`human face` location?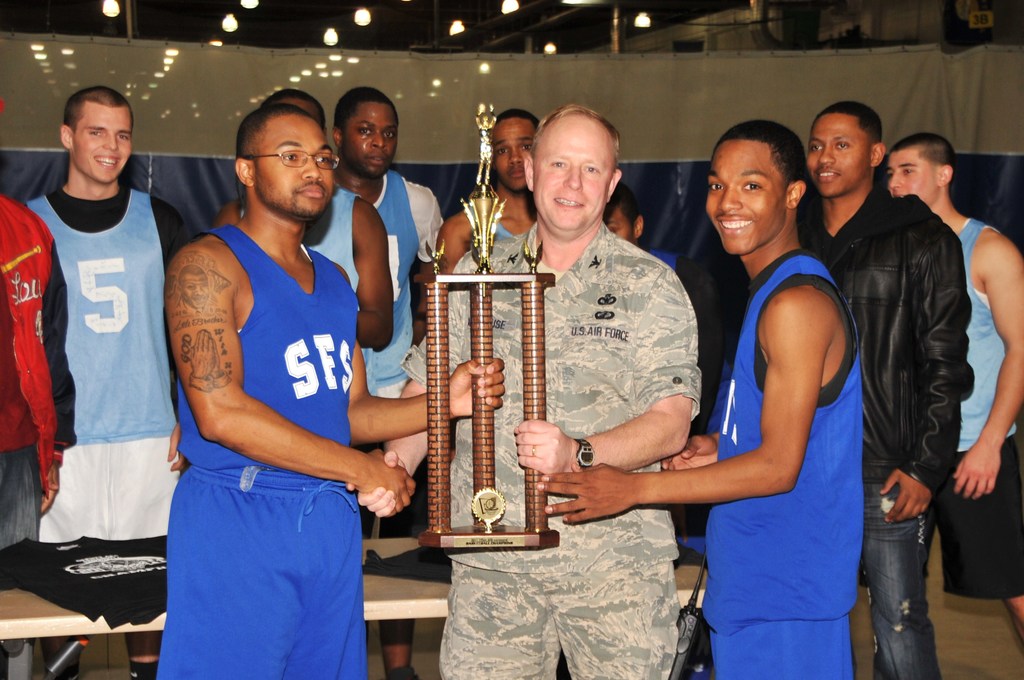
{"x1": 808, "y1": 119, "x2": 868, "y2": 197}
